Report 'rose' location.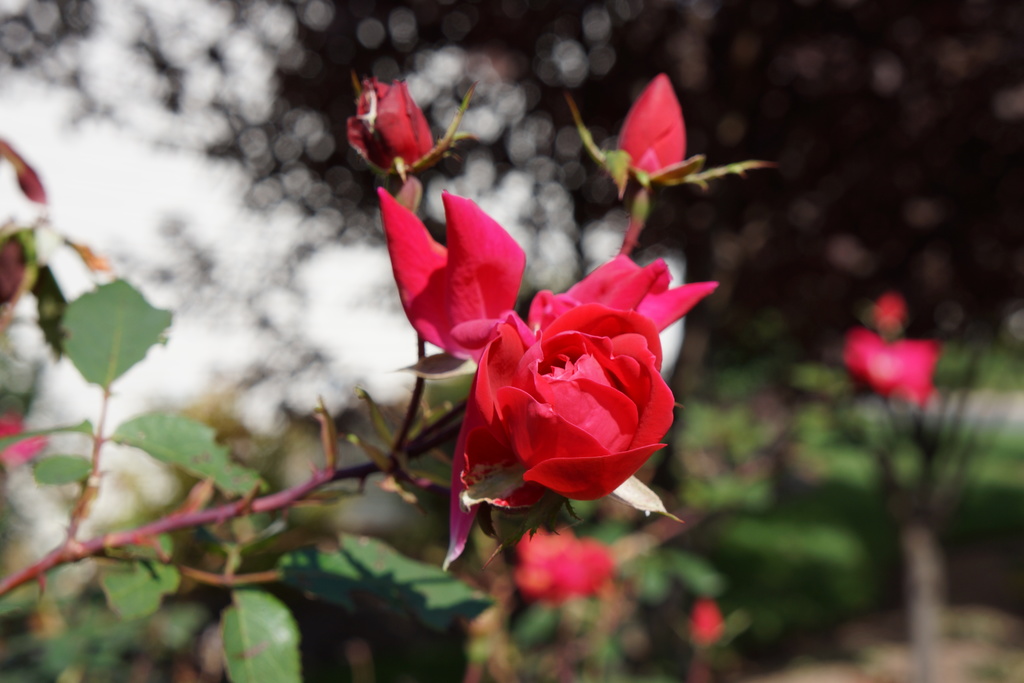
Report: select_region(616, 73, 689, 183).
